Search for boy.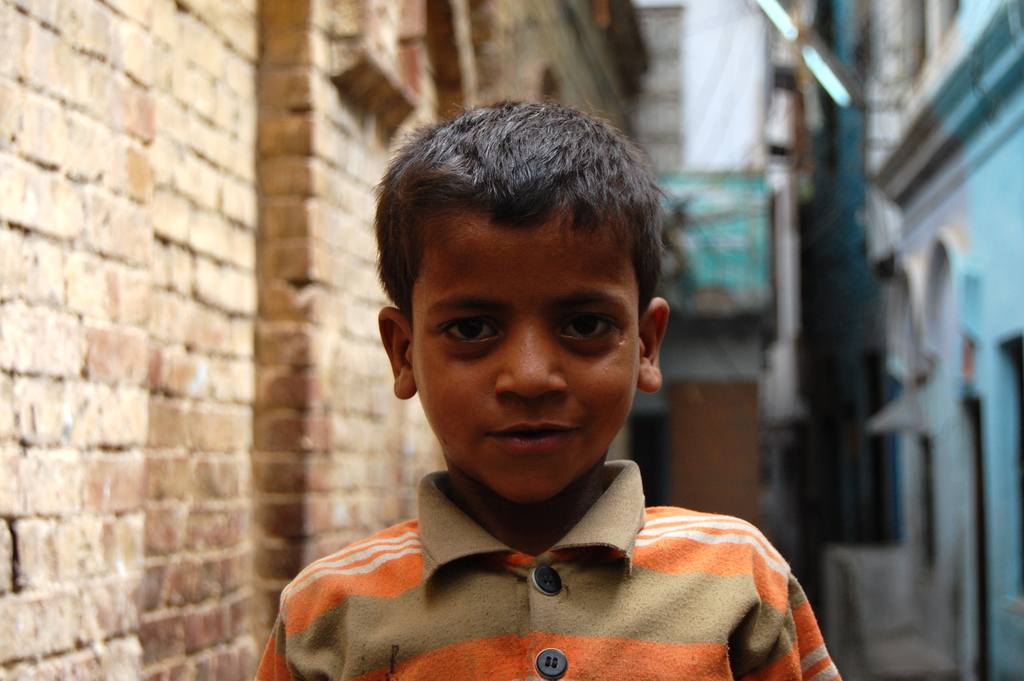
Found at rect(255, 109, 834, 680).
